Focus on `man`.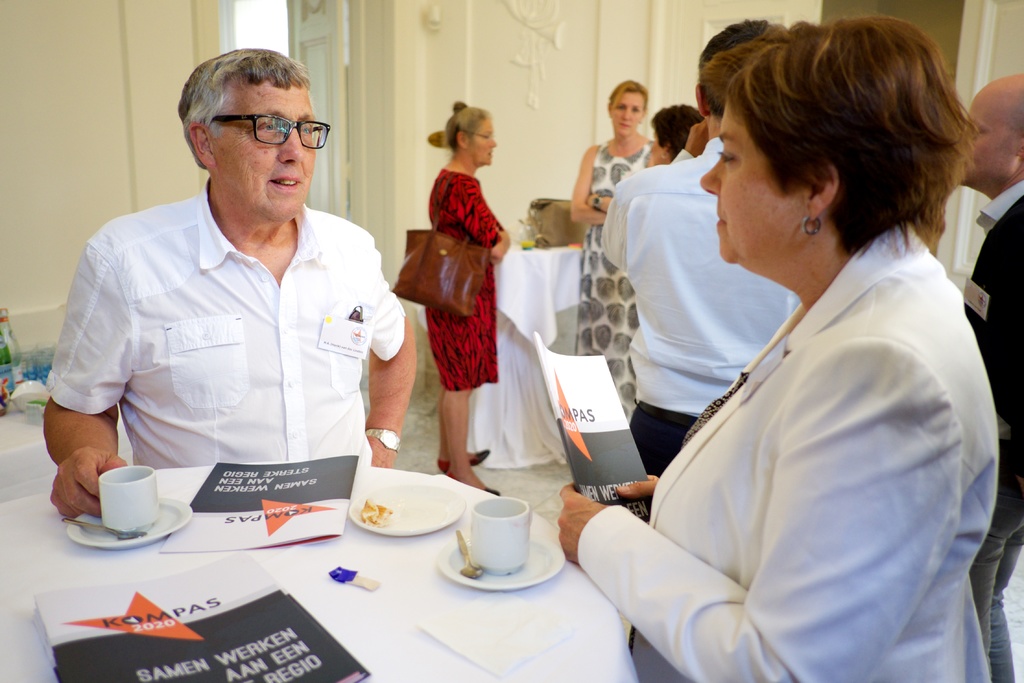
Focused at 953,71,1023,682.
